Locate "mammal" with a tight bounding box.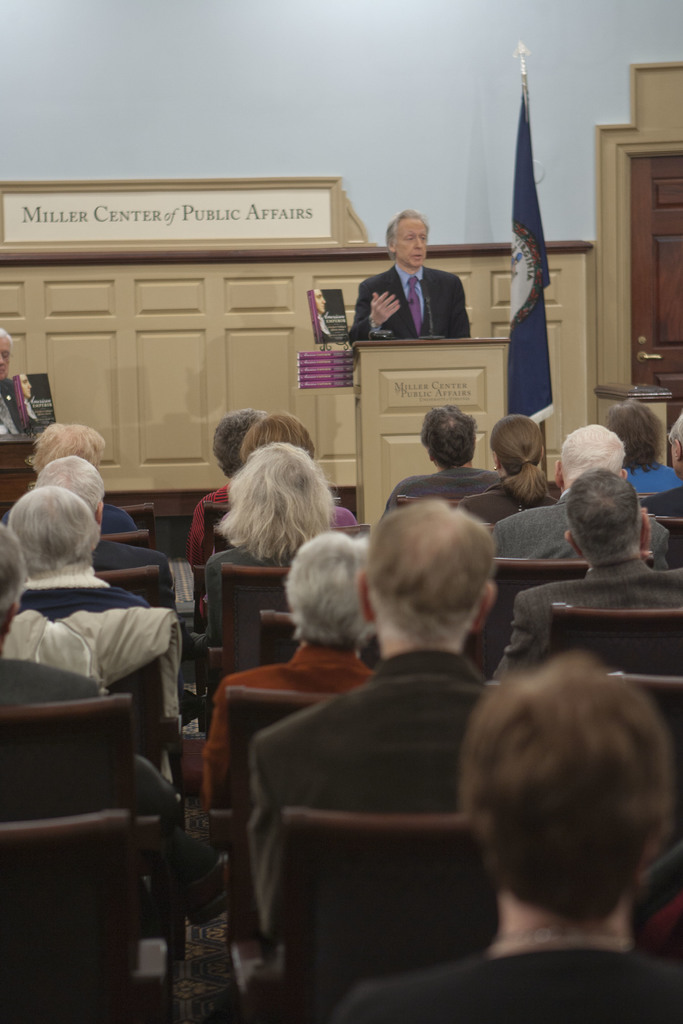
box(191, 444, 336, 648).
